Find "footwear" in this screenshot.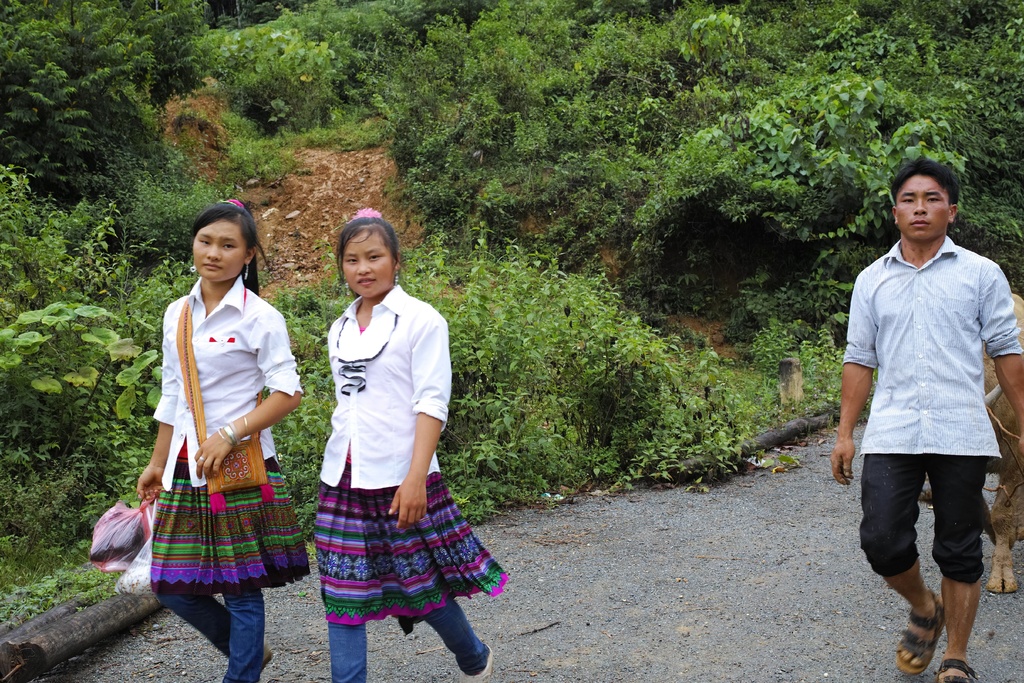
The bounding box for "footwear" is Rect(259, 642, 275, 670).
